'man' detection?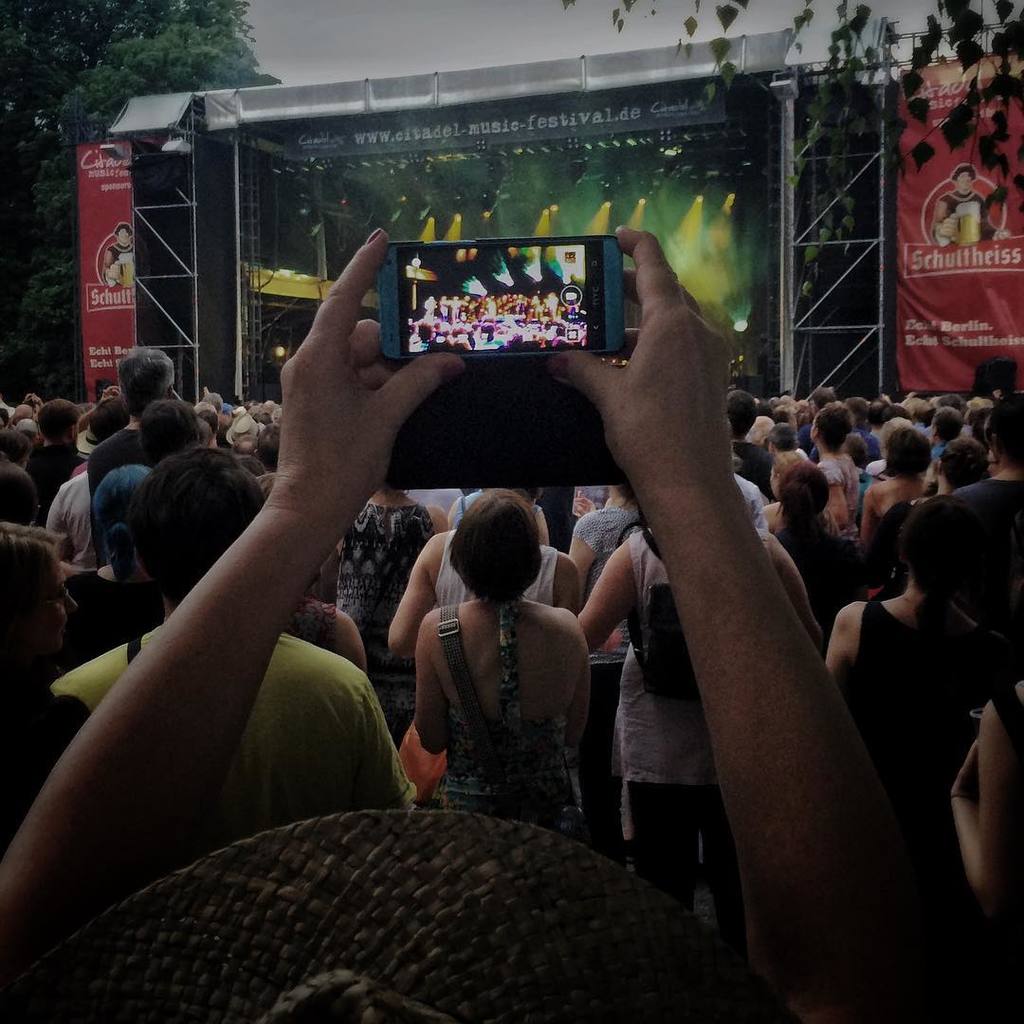
<bbox>929, 164, 1013, 241</bbox>
